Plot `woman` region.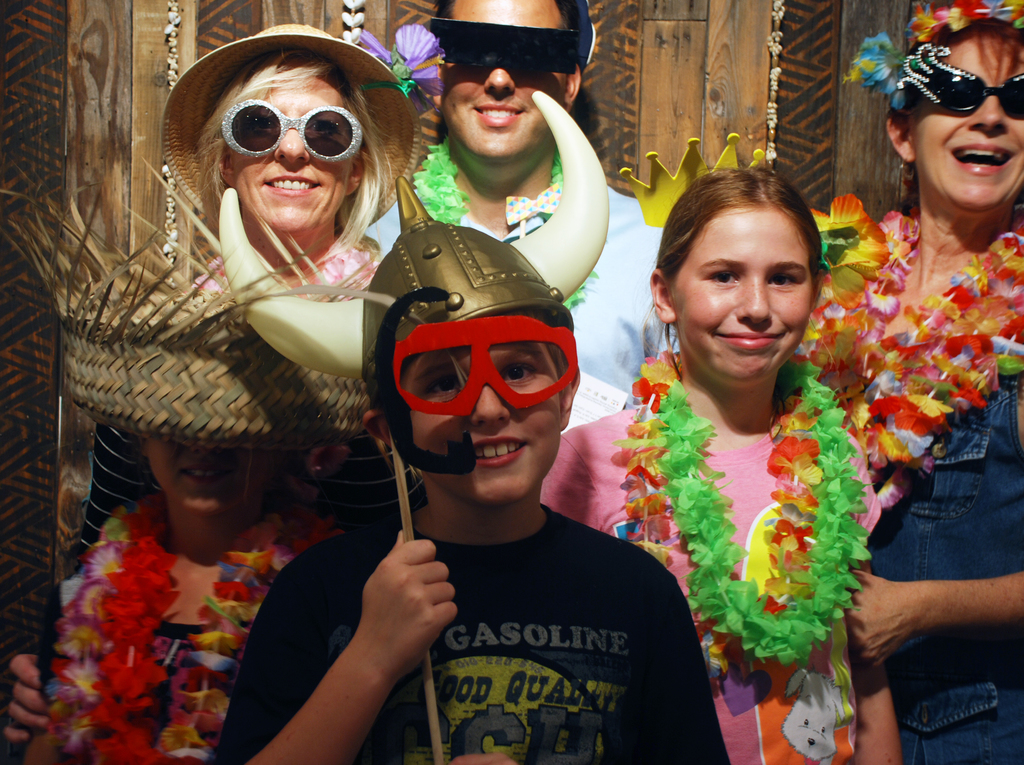
Plotted at [left=161, top=17, right=425, bottom=313].
